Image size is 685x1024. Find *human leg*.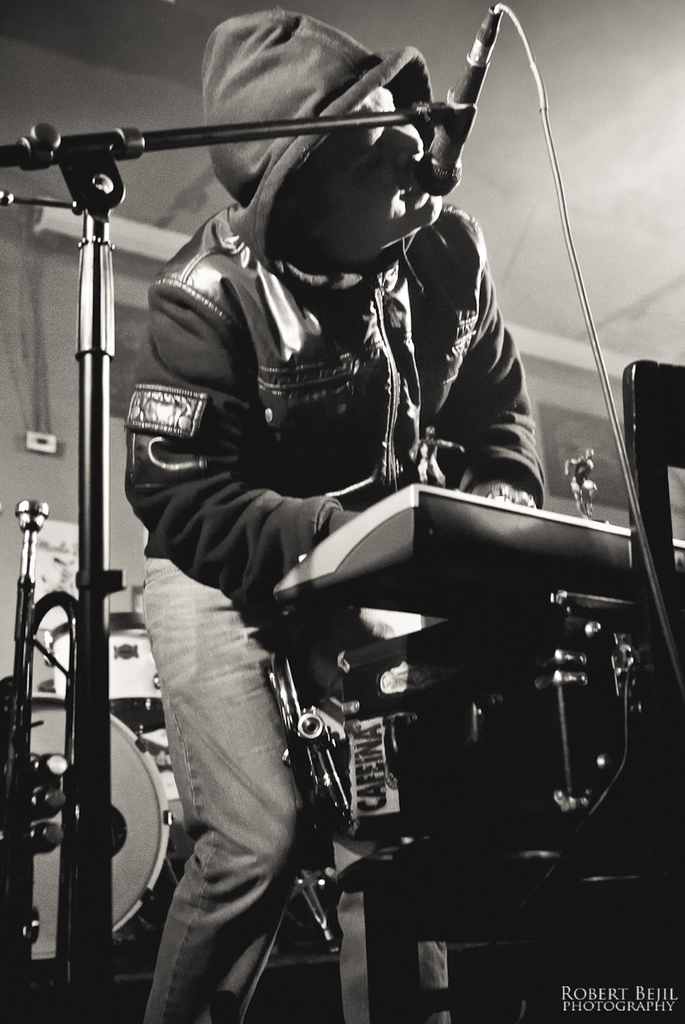
(left=126, top=533, right=327, bottom=1023).
